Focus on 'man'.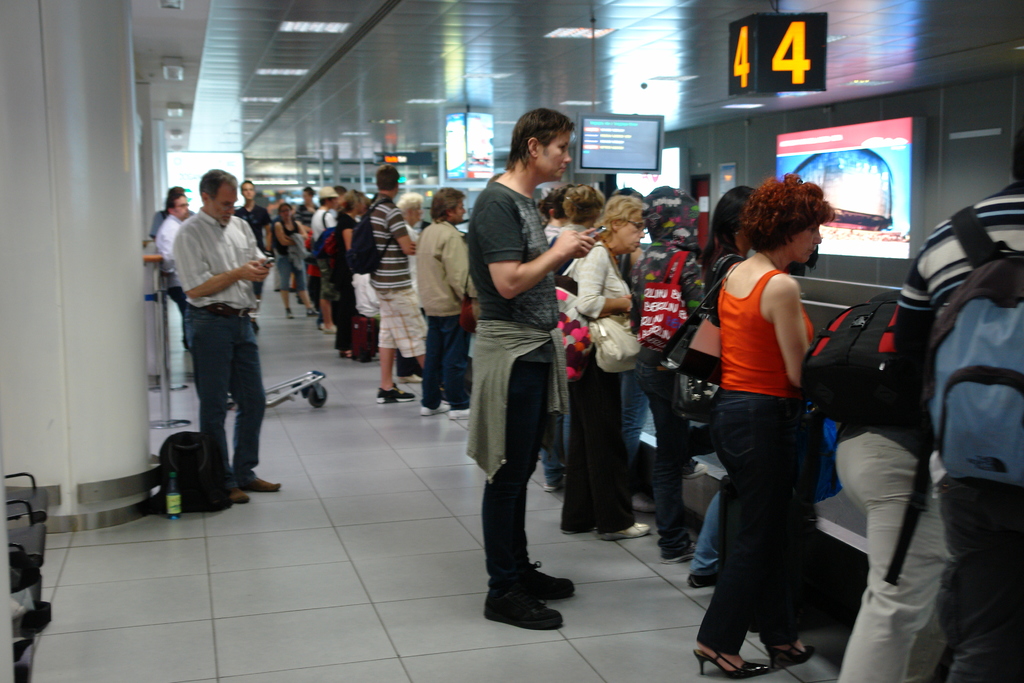
Focused at box(156, 190, 193, 395).
